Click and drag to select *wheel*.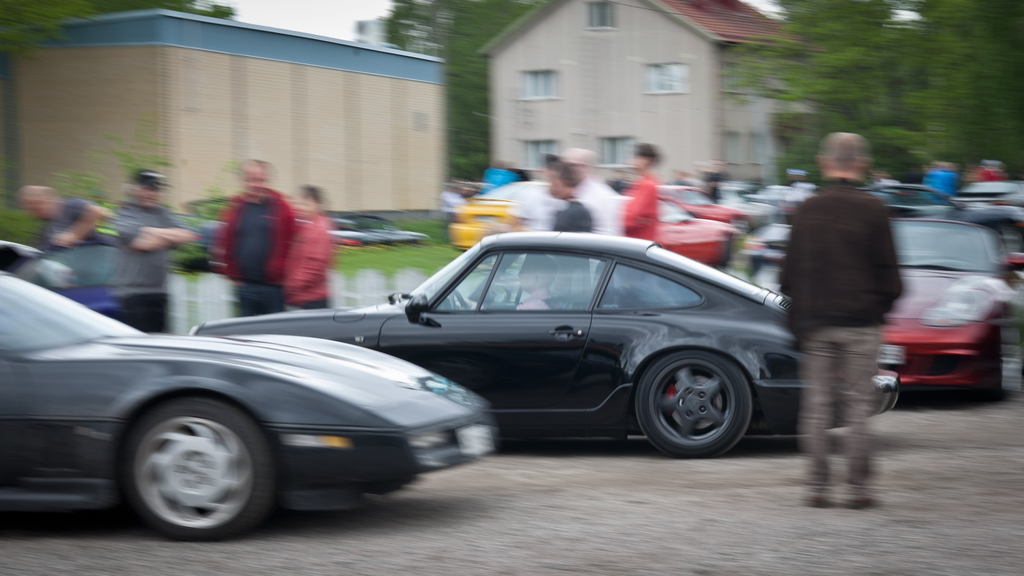
Selection: [x1=629, y1=343, x2=762, y2=453].
